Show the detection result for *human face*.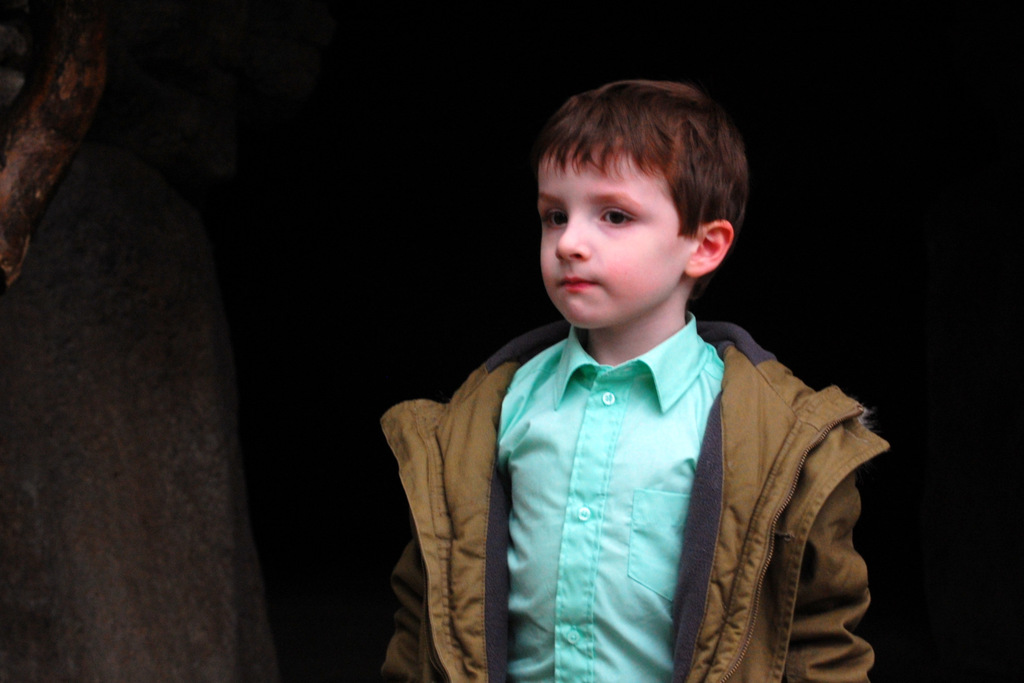
515:146:692:331.
